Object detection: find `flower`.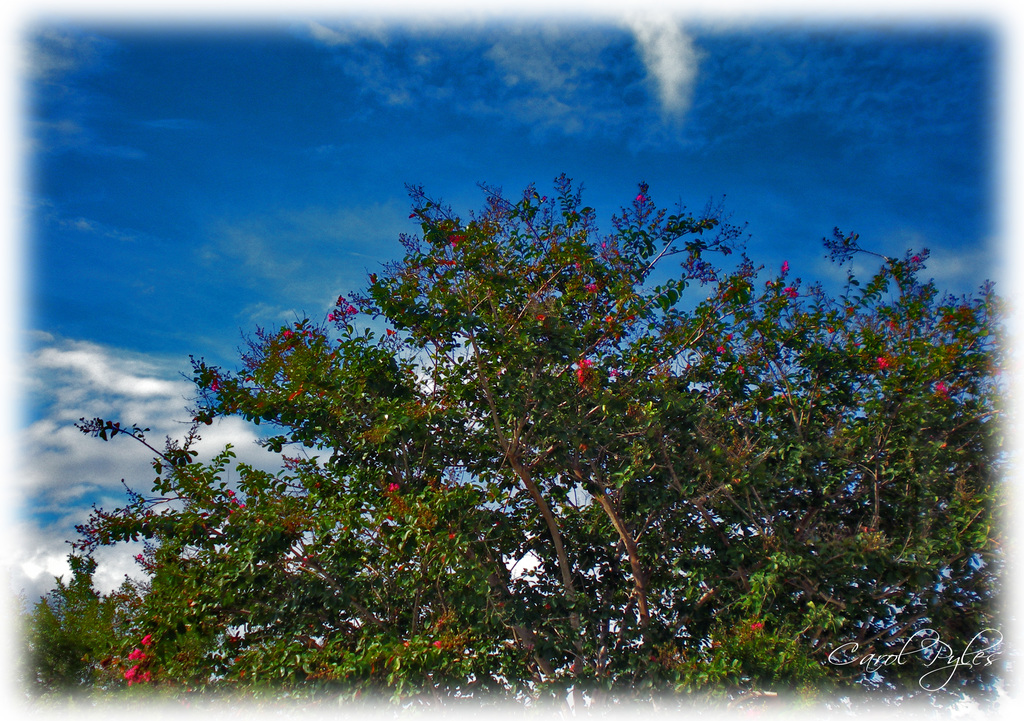
<bbox>571, 357, 600, 389</bbox>.
